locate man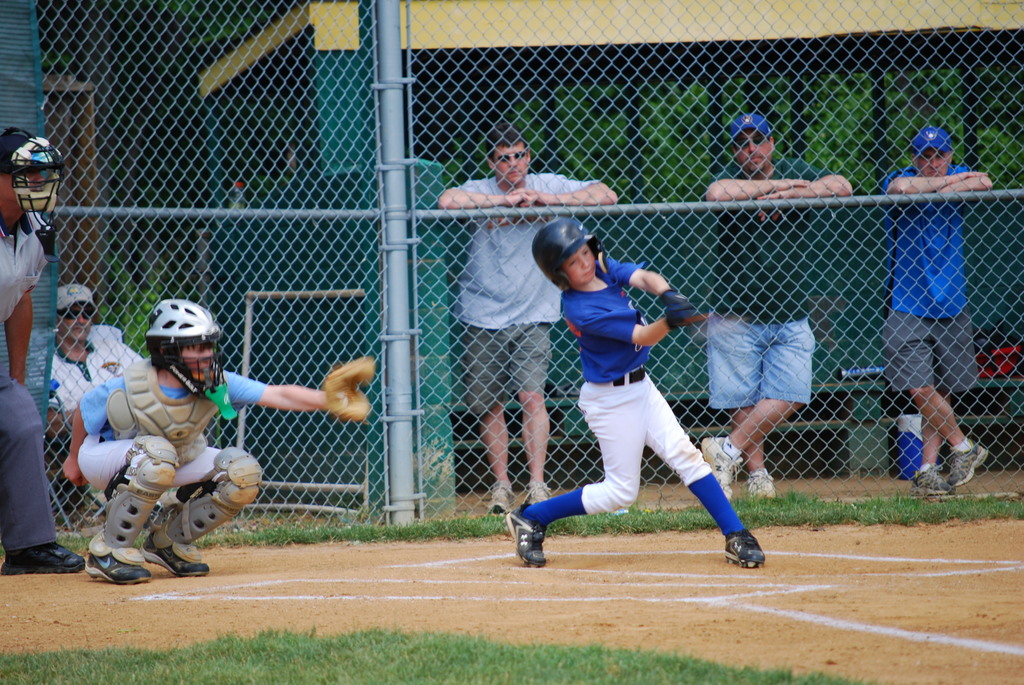
3, 129, 88, 572
